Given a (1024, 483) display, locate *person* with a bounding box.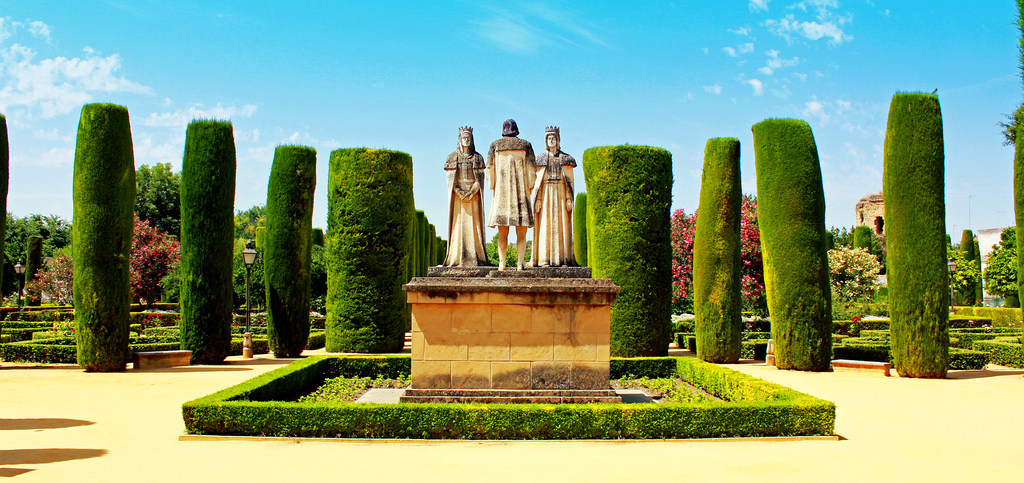
Located: 530, 120, 577, 264.
